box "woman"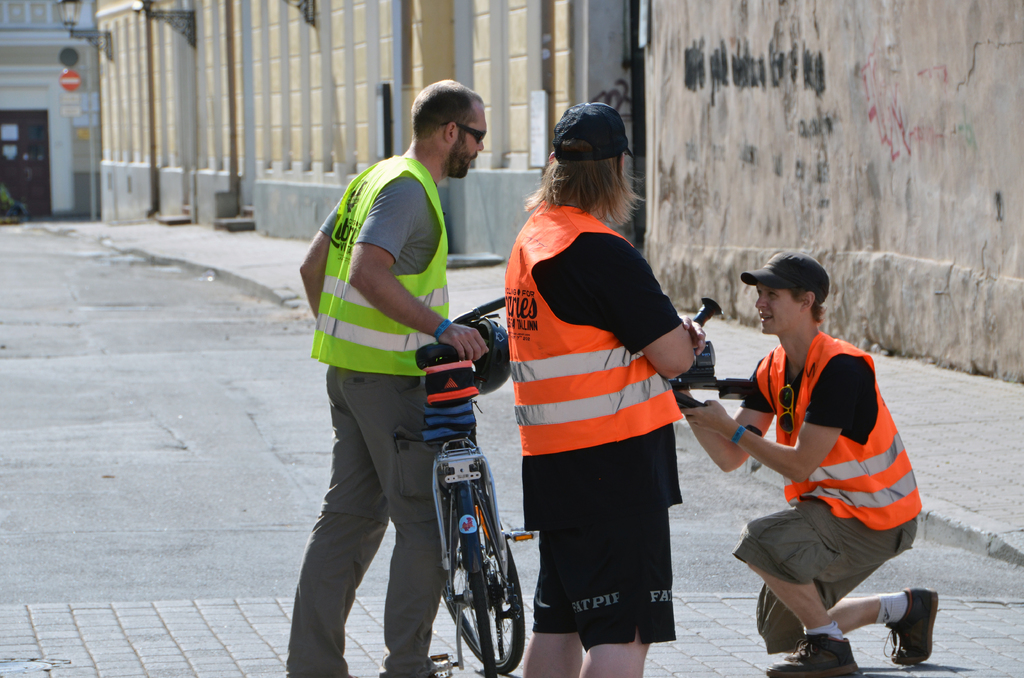
493, 122, 708, 677
